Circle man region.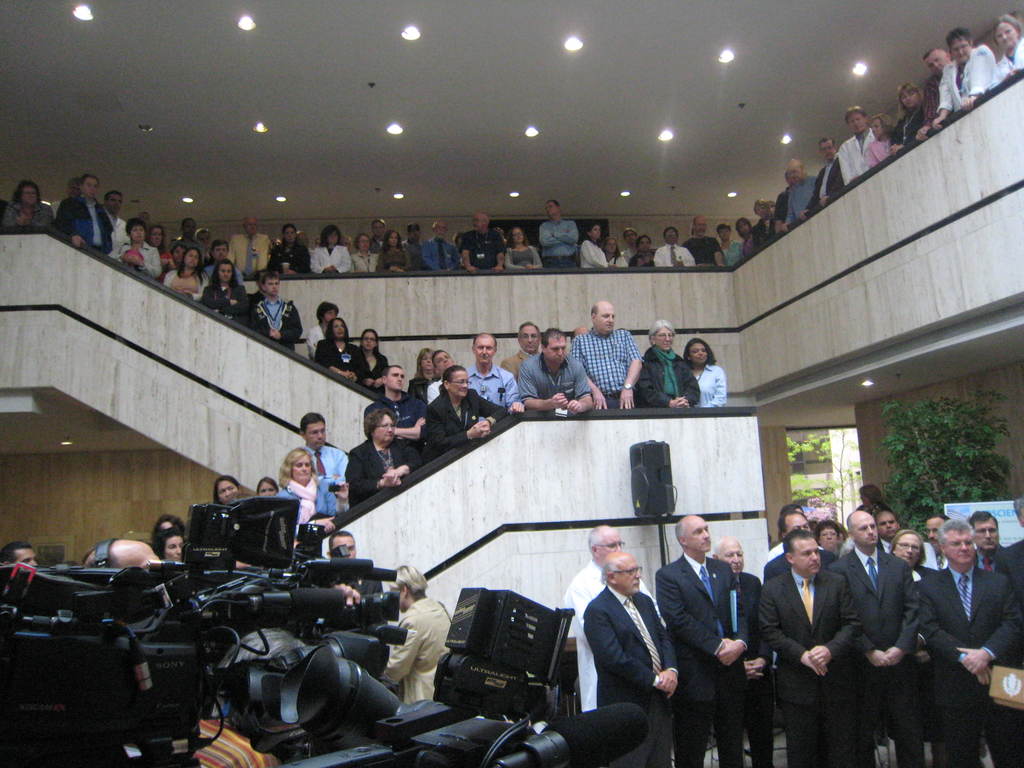
Region: [830,504,913,767].
